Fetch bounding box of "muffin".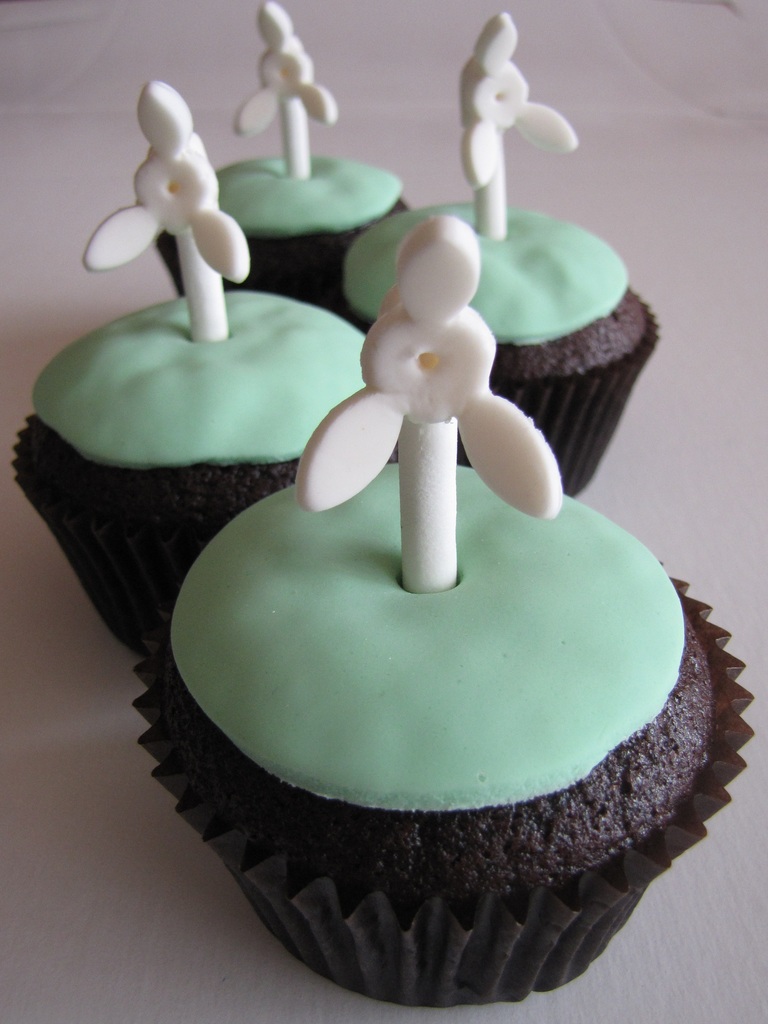
Bbox: 7,70,368,658.
